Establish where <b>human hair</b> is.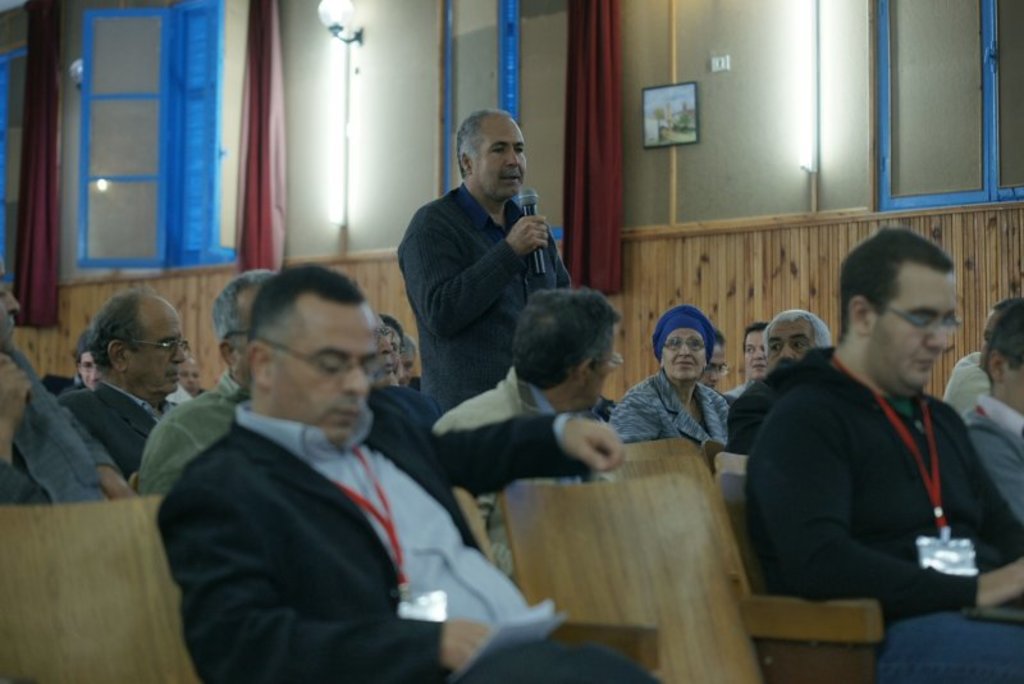
Established at pyautogui.locateOnScreen(714, 327, 727, 345).
